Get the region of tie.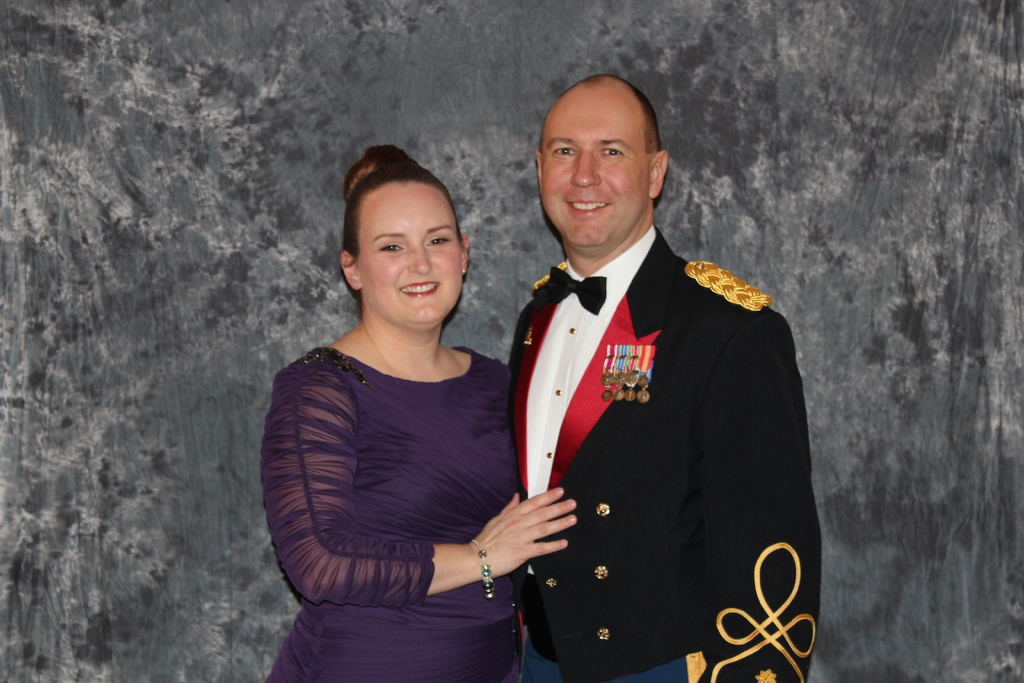
[x1=540, y1=264, x2=604, y2=314].
